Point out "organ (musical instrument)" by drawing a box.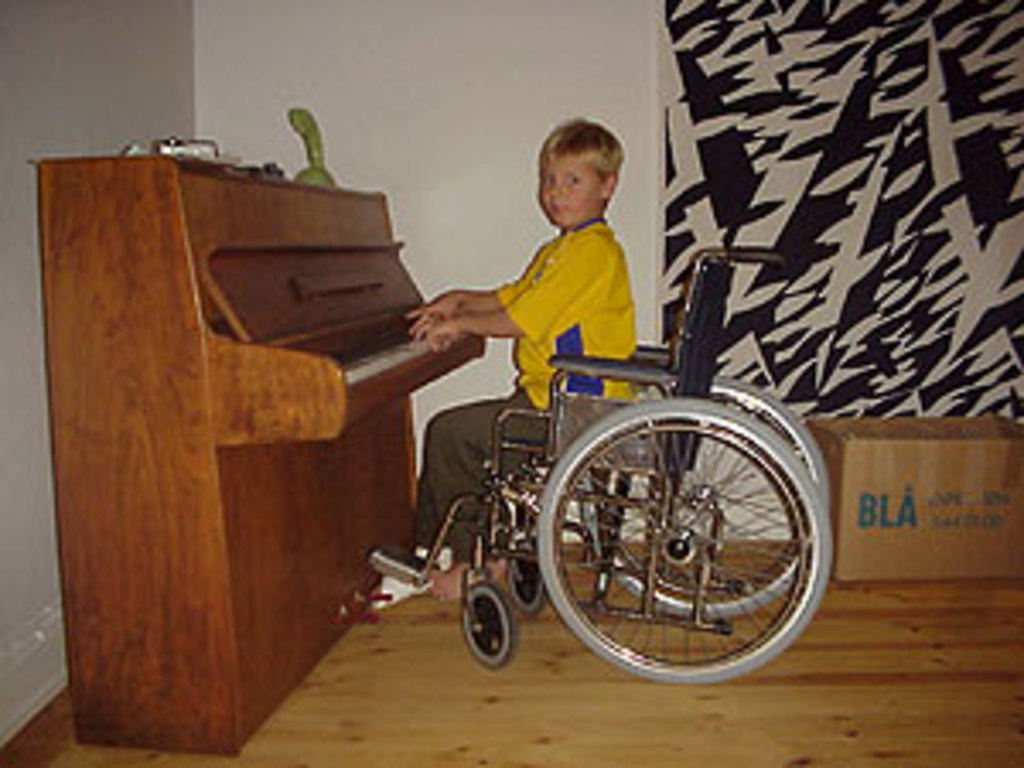
[27, 154, 498, 751].
